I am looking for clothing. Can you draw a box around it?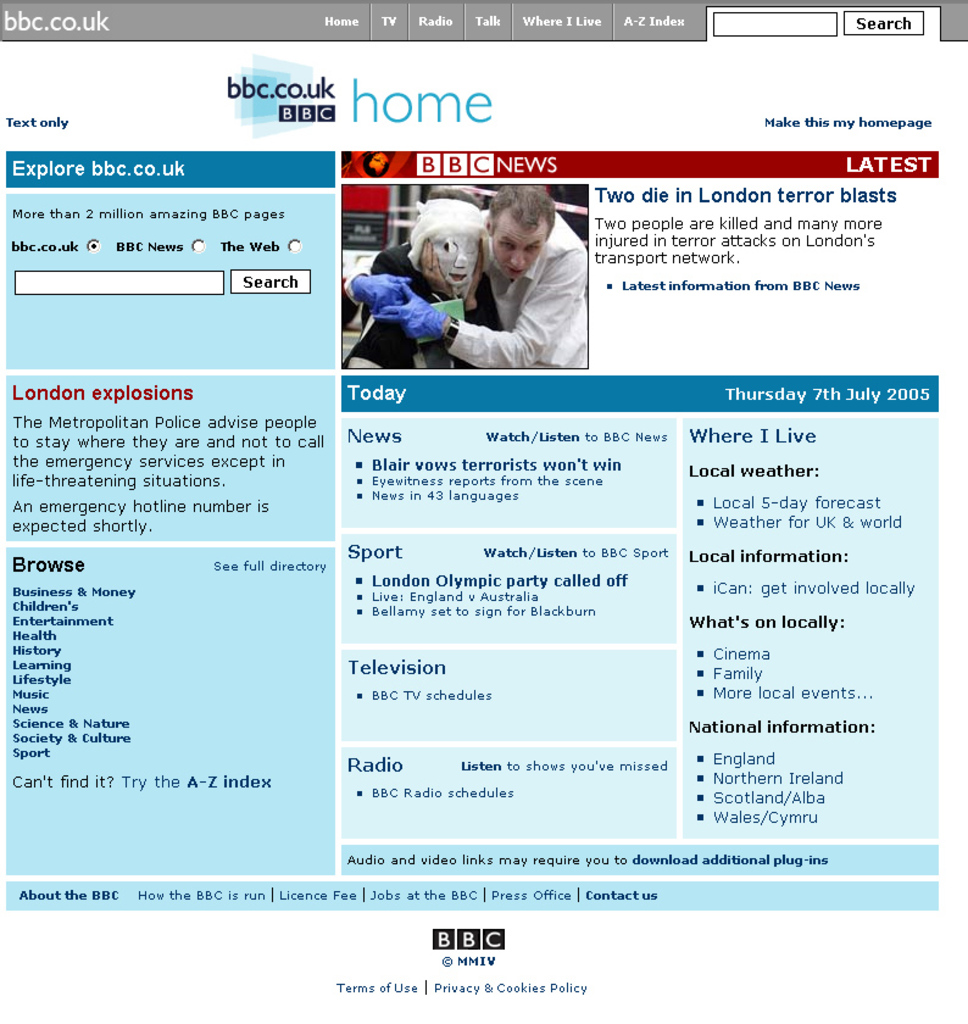
Sure, the bounding box is 340/232/508/382.
